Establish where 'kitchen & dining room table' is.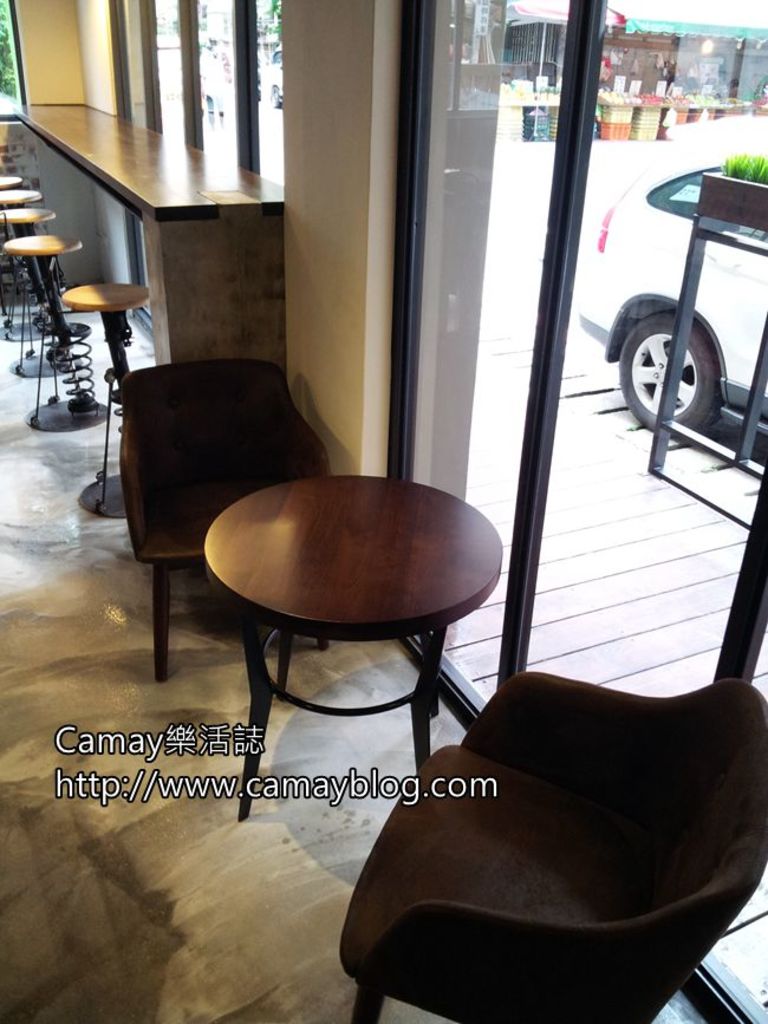
Established at [left=200, top=471, right=503, bottom=816].
